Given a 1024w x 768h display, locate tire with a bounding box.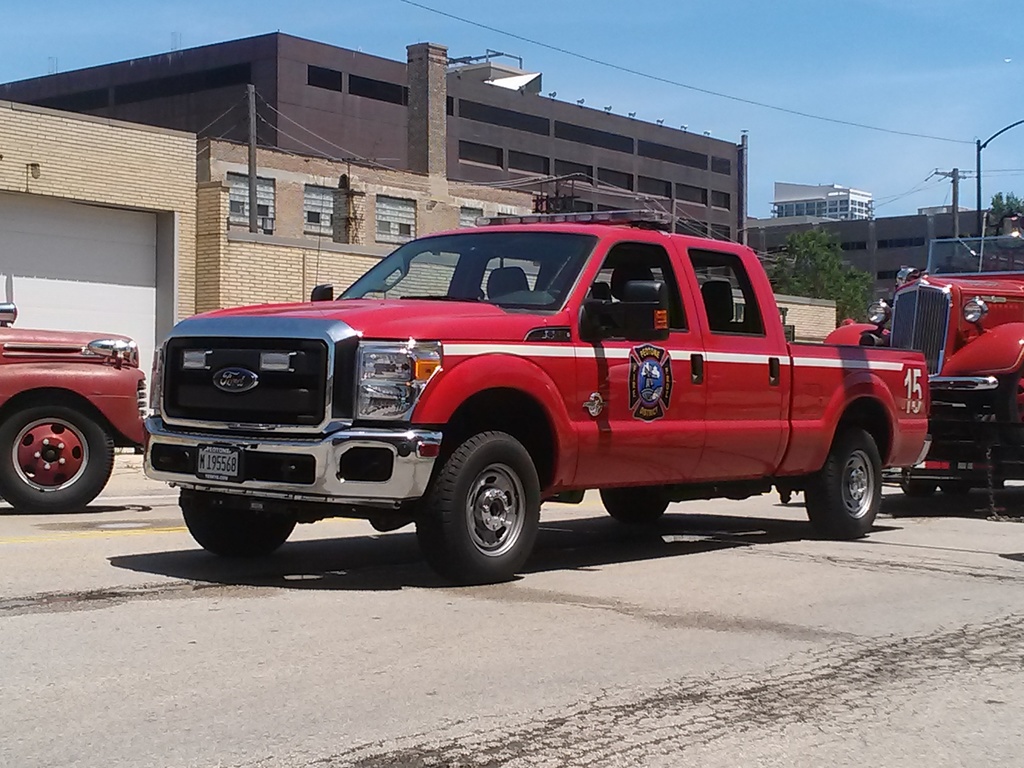
Located: 803/430/888/541.
